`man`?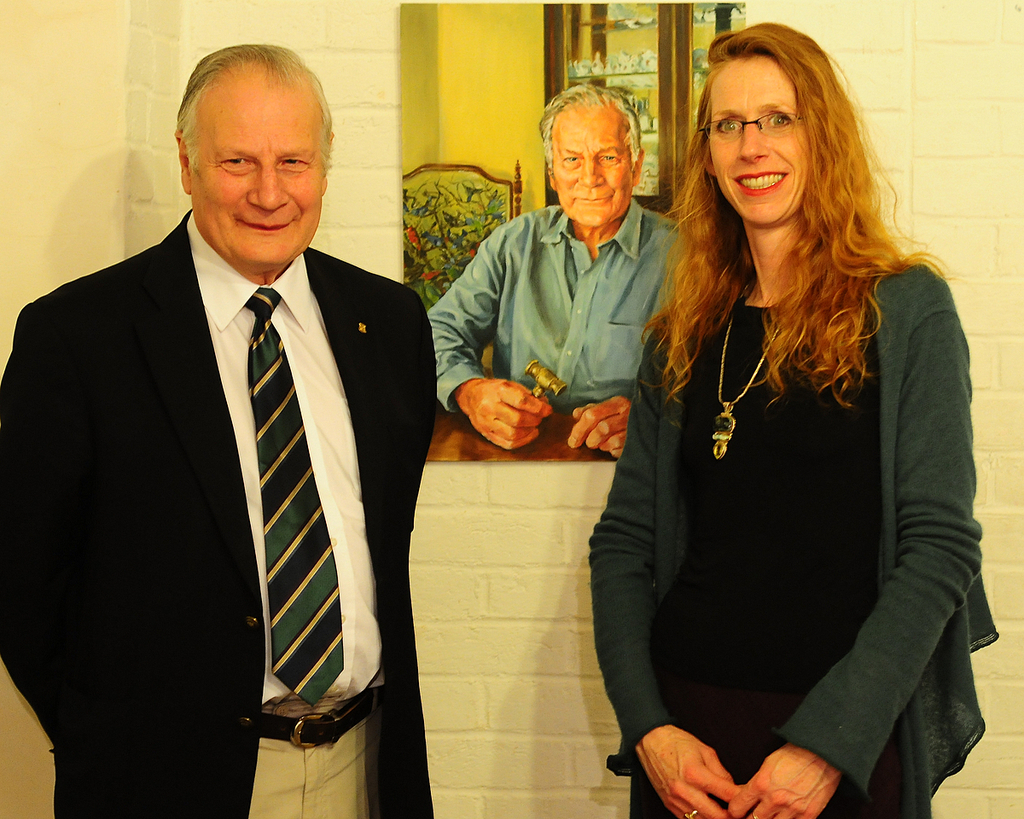
bbox=(425, 81, 680, 459)
